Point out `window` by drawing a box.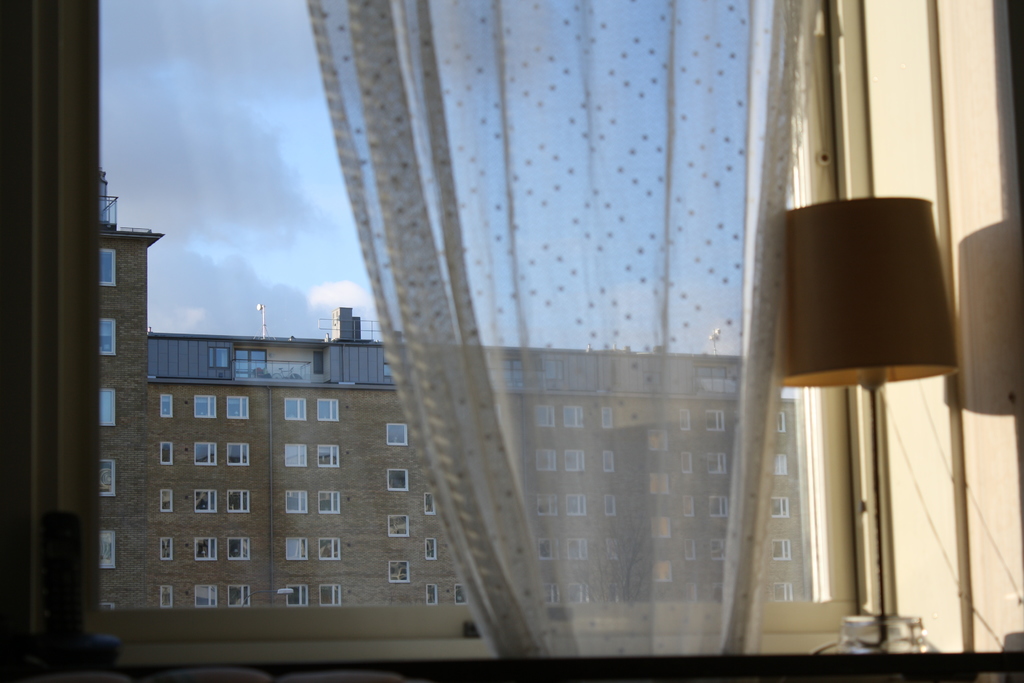
left=682, top=543, right=696, bottom=559.
